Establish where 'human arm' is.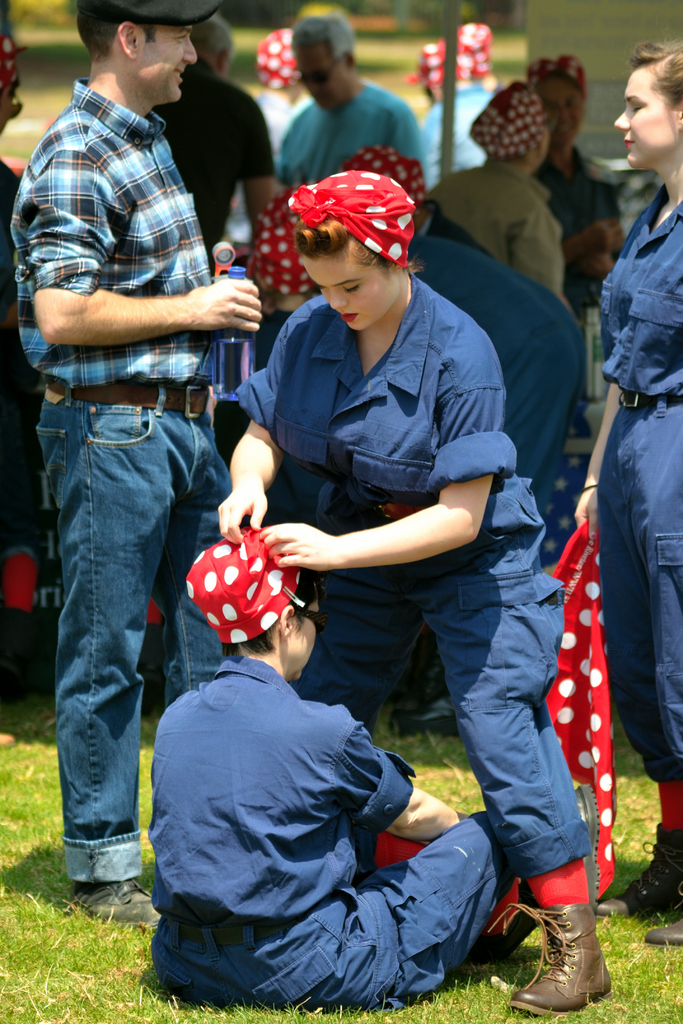
Established at box=[504, 188, 581, 330].
